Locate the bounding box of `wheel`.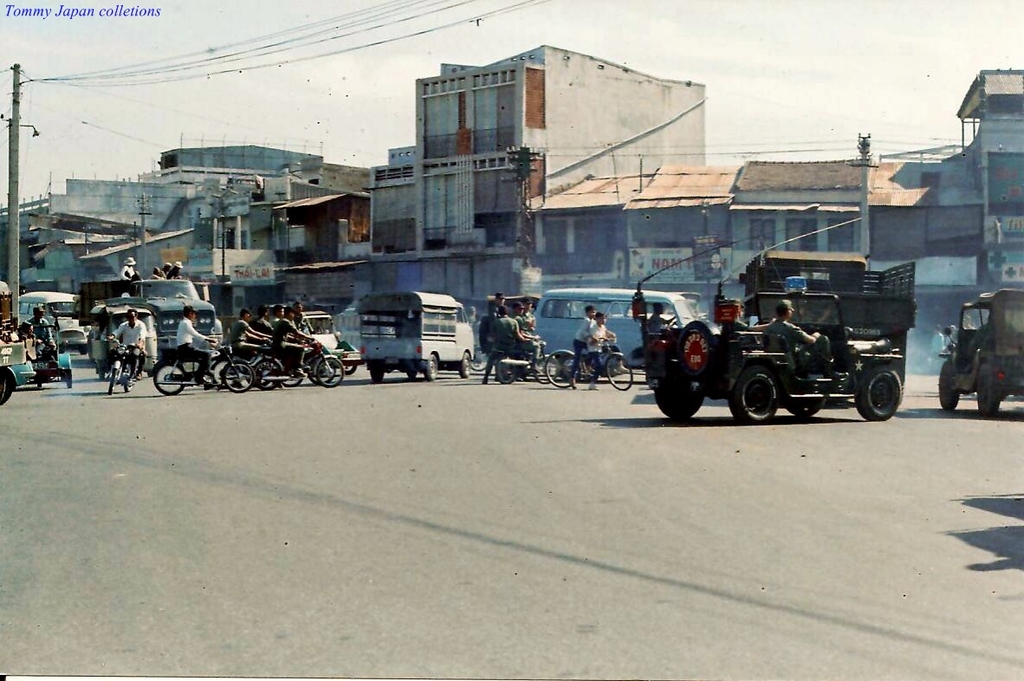
Bounding box: 223 361 248 392.
